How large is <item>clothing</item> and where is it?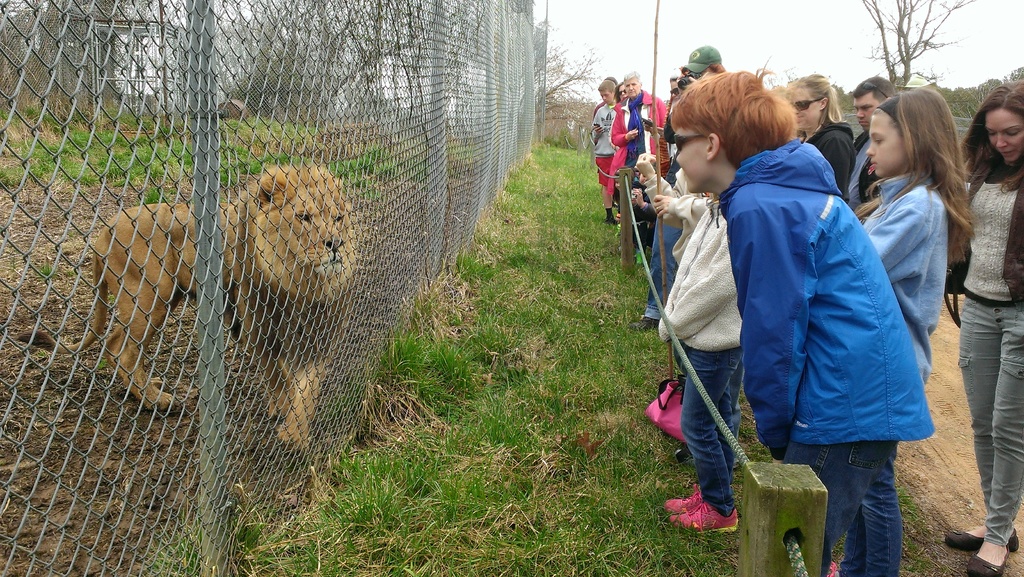
Bounding box: [625, 93, 641, 179].
